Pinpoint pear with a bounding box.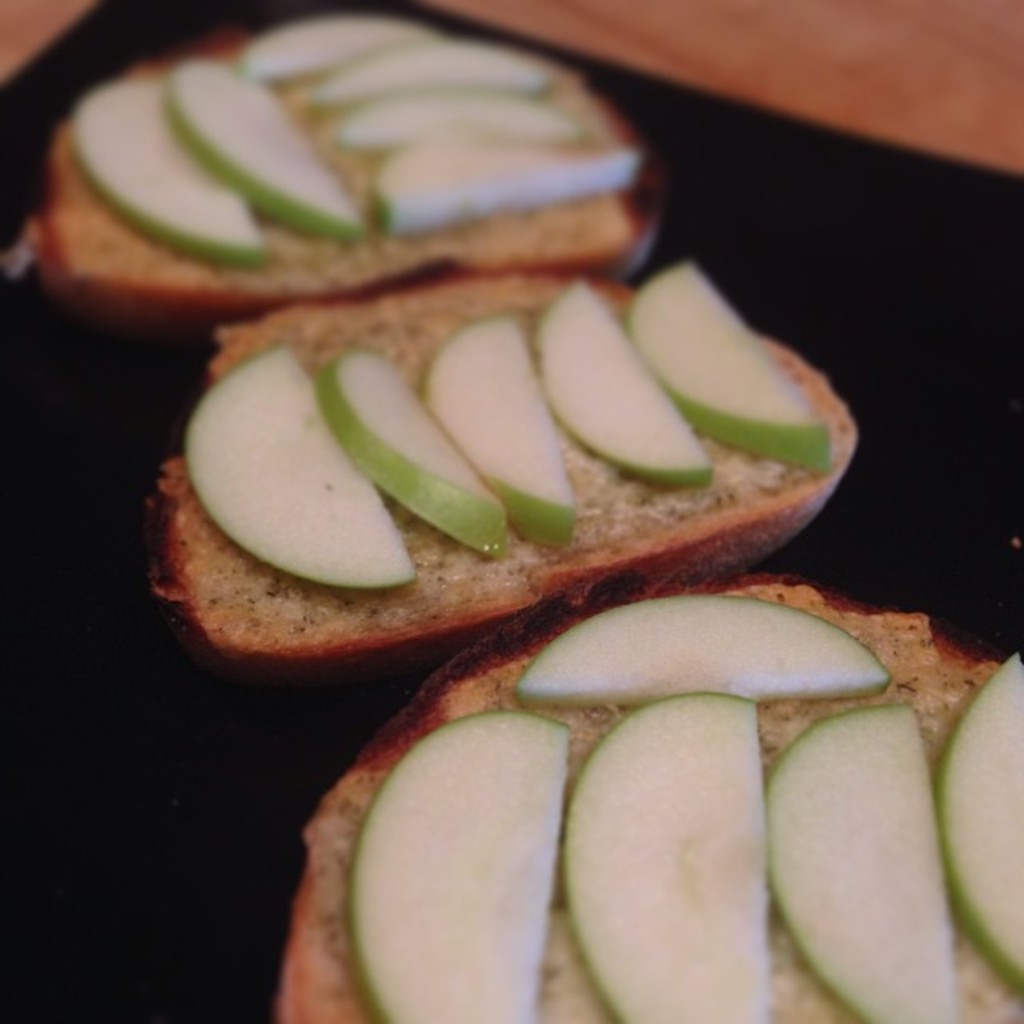
crop(418, 318, 574, 549).
